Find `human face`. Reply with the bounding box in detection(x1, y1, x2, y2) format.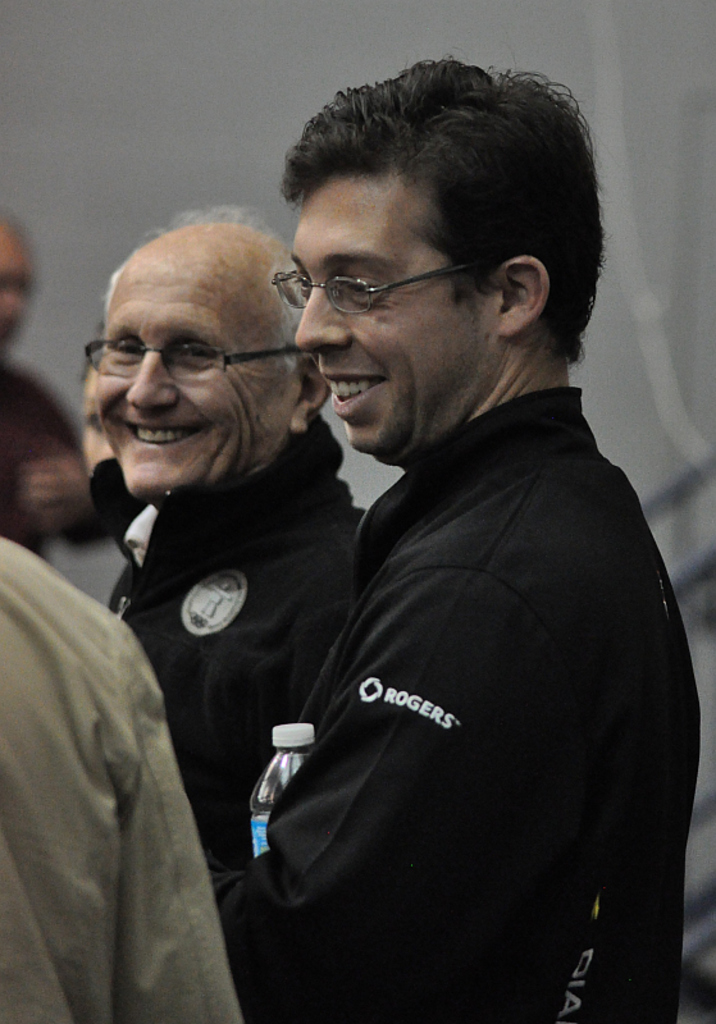
detection(94, 273, 295, 497).
